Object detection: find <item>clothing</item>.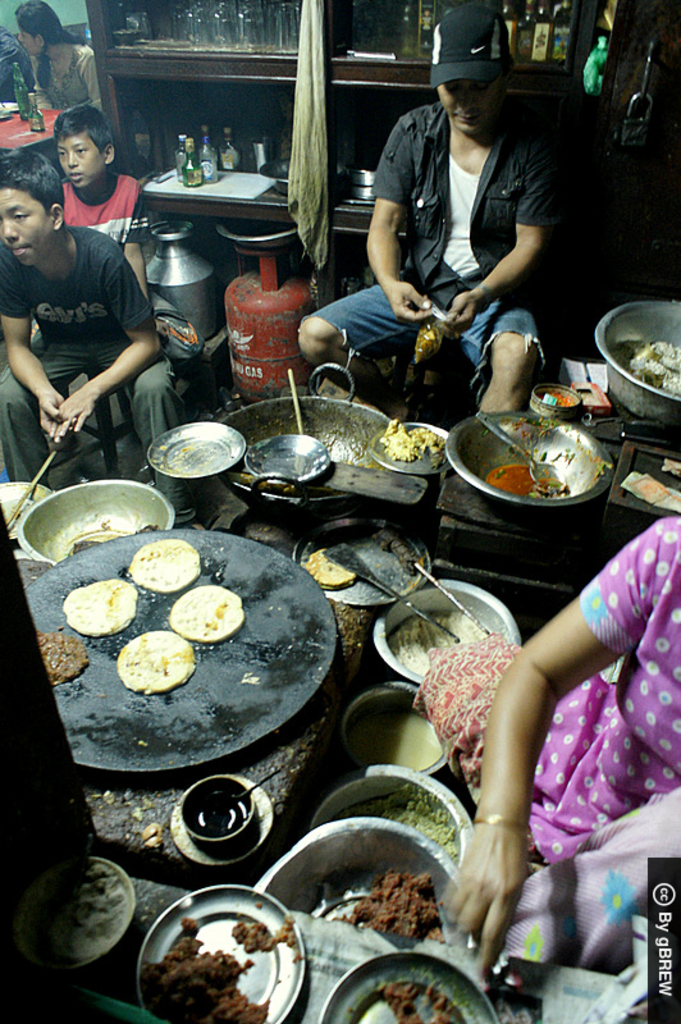
bbox=[362, 63, 568, 384].
